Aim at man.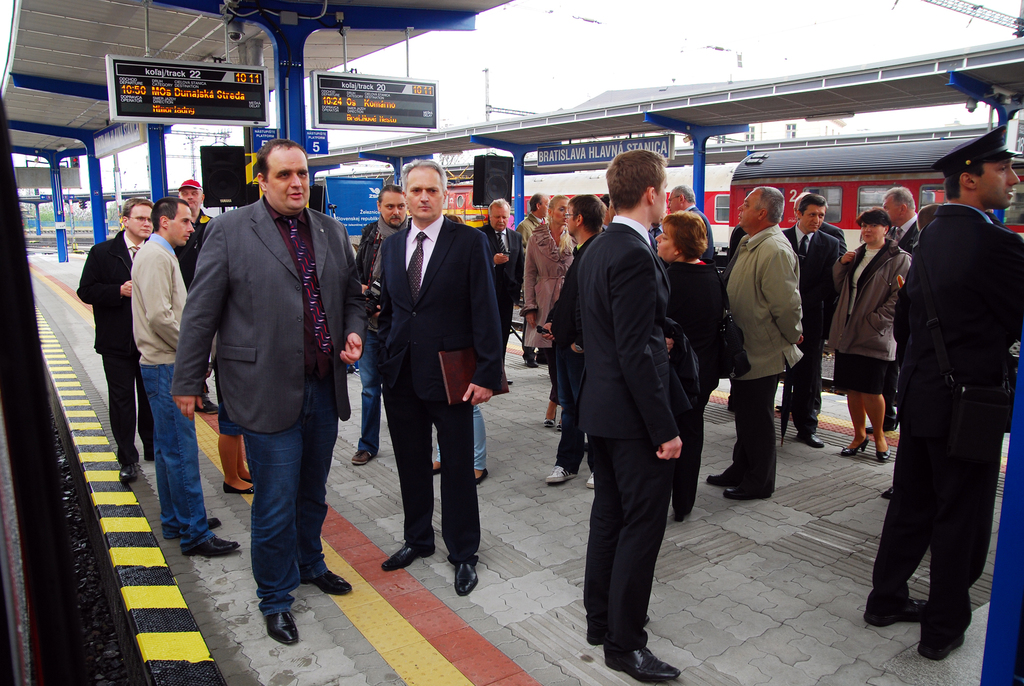
Aimed at Rect(862, 131, 1023, 660).
